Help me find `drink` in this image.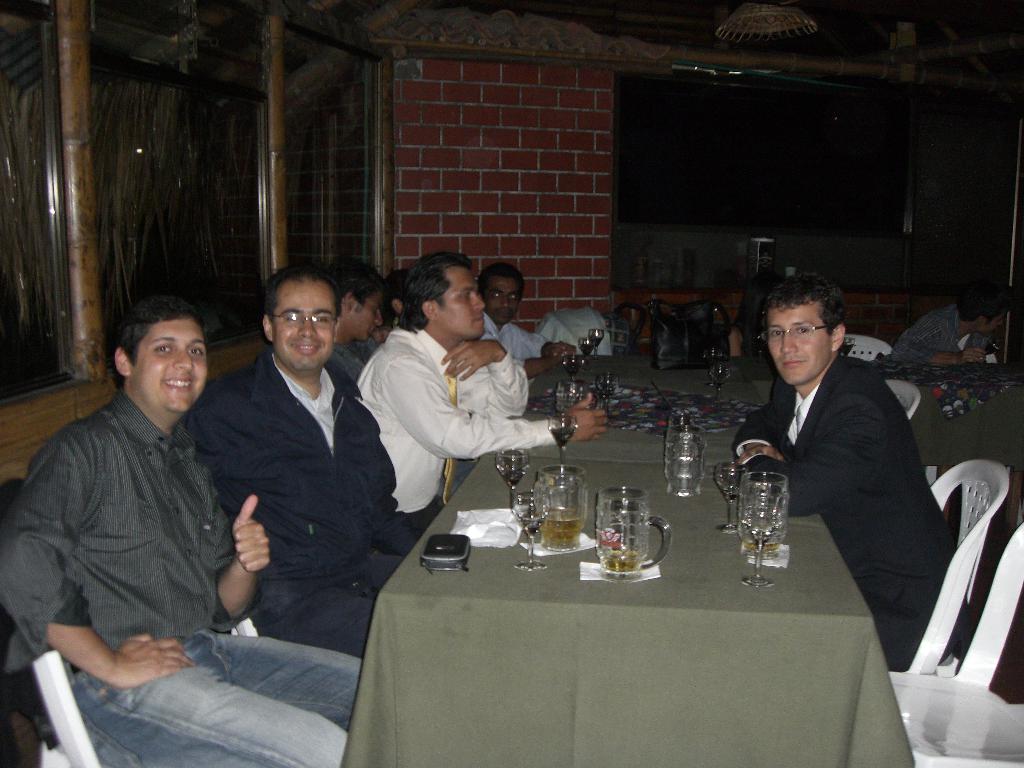
Found it: bbox(561, 364, 579, 375).
